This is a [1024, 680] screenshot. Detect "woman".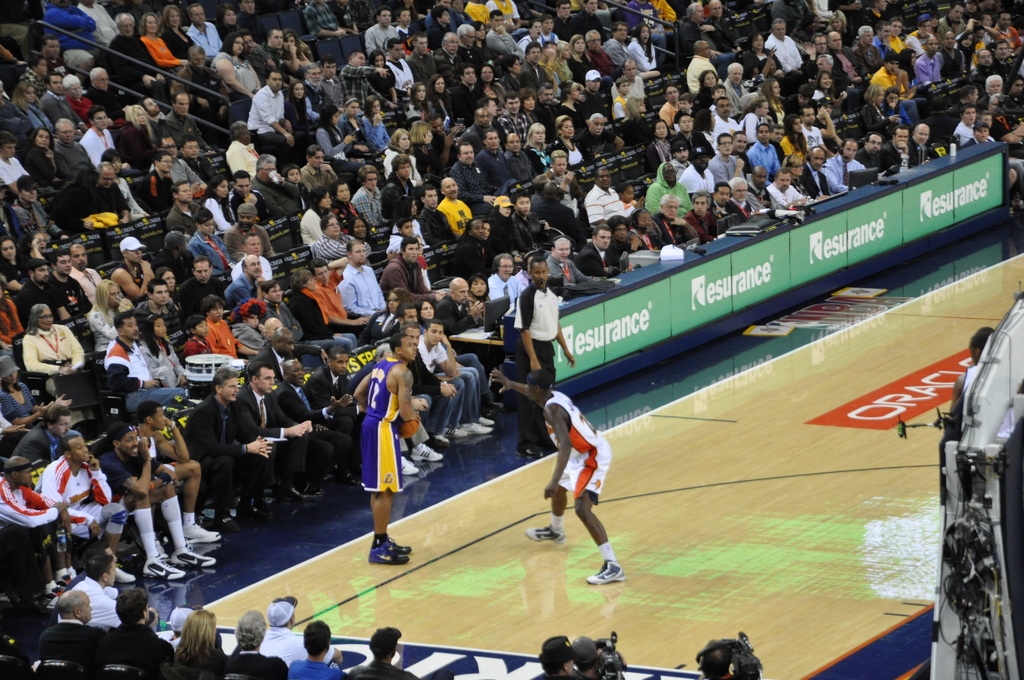
x1=111, y1=101, x2=155, y2=172.
